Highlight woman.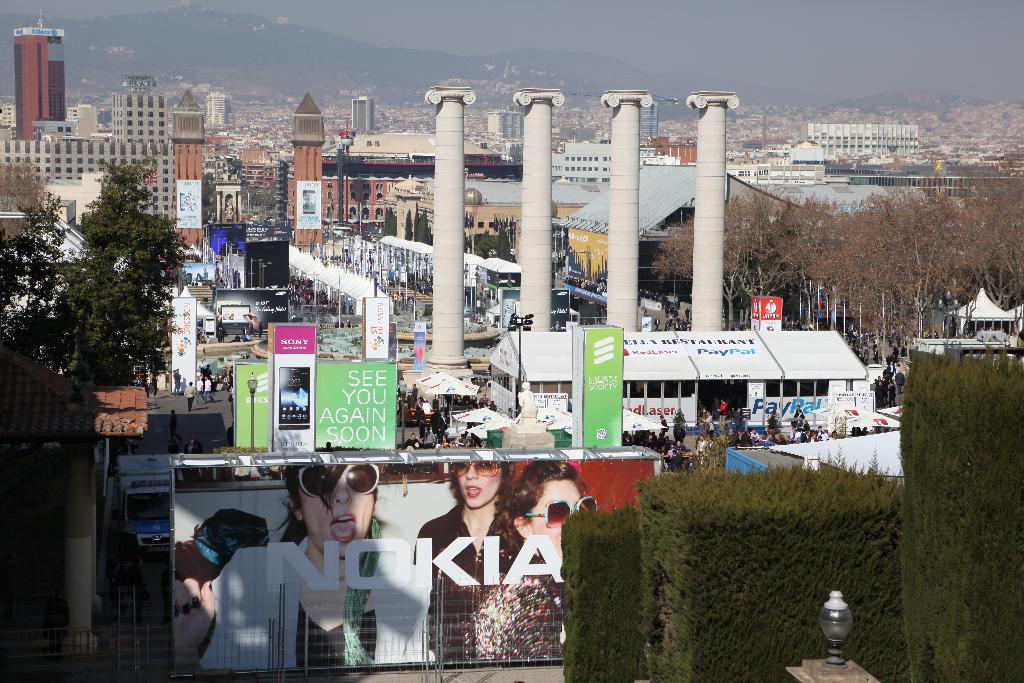
Highlighted region: <bbox>415, 465, 525, 657</bbox>.
